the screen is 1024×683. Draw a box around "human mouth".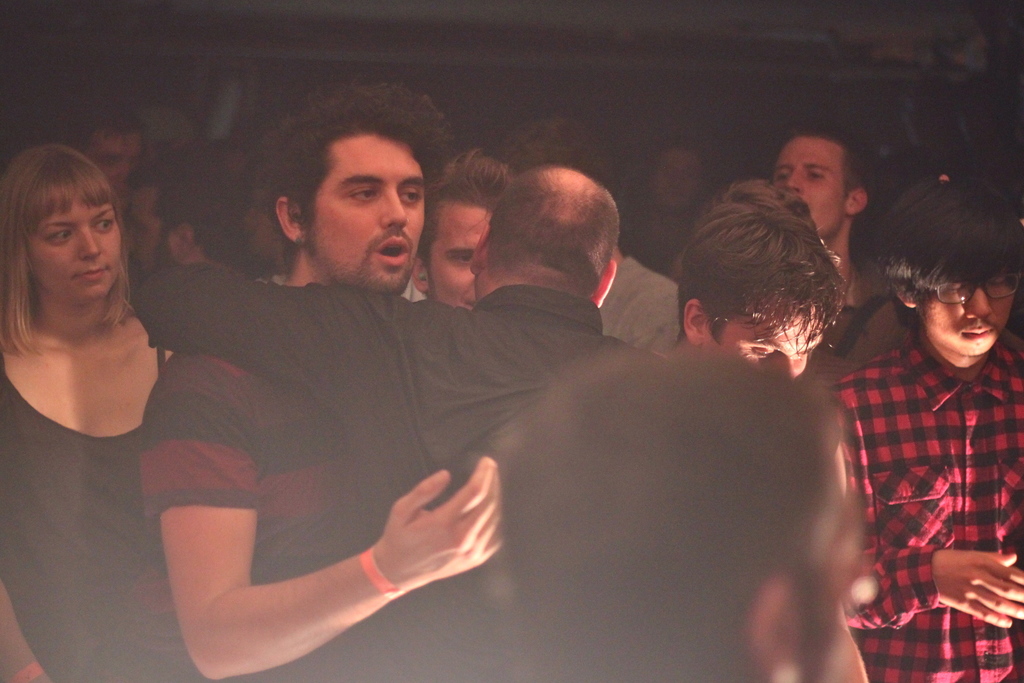
(371,236,415,270).
